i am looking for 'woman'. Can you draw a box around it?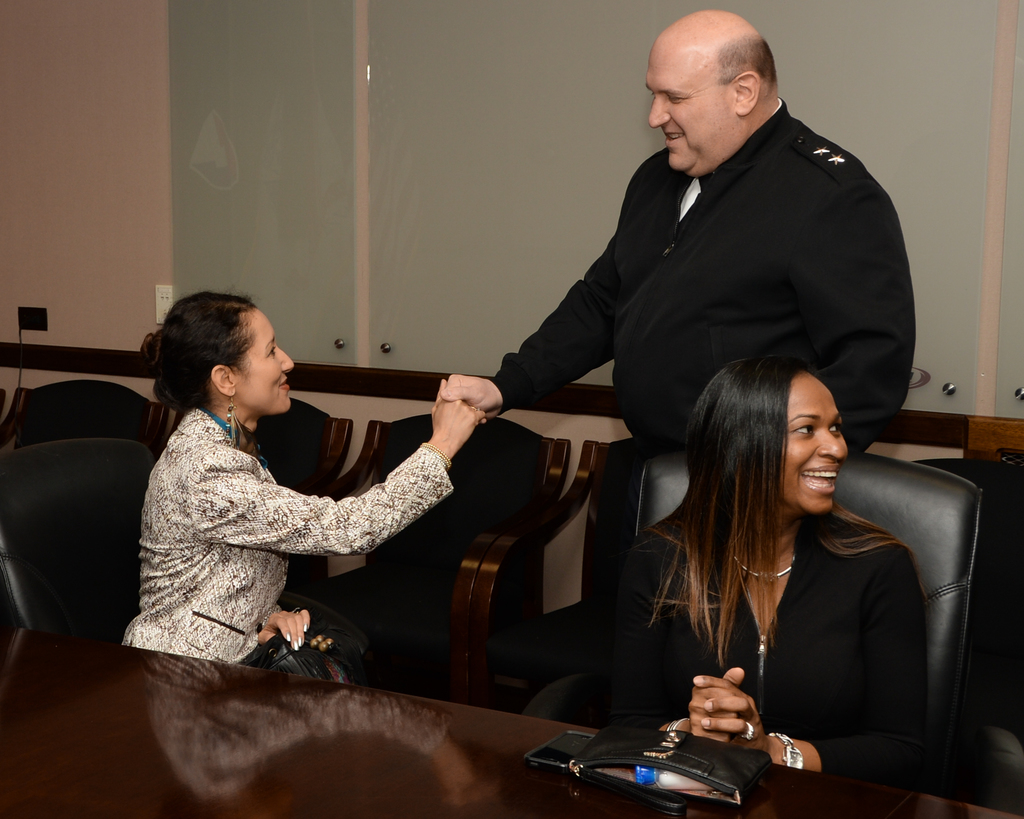
Sure, the bounding box is {"left": 118, "top": 290, "right": 491, "bottom": 688}.
